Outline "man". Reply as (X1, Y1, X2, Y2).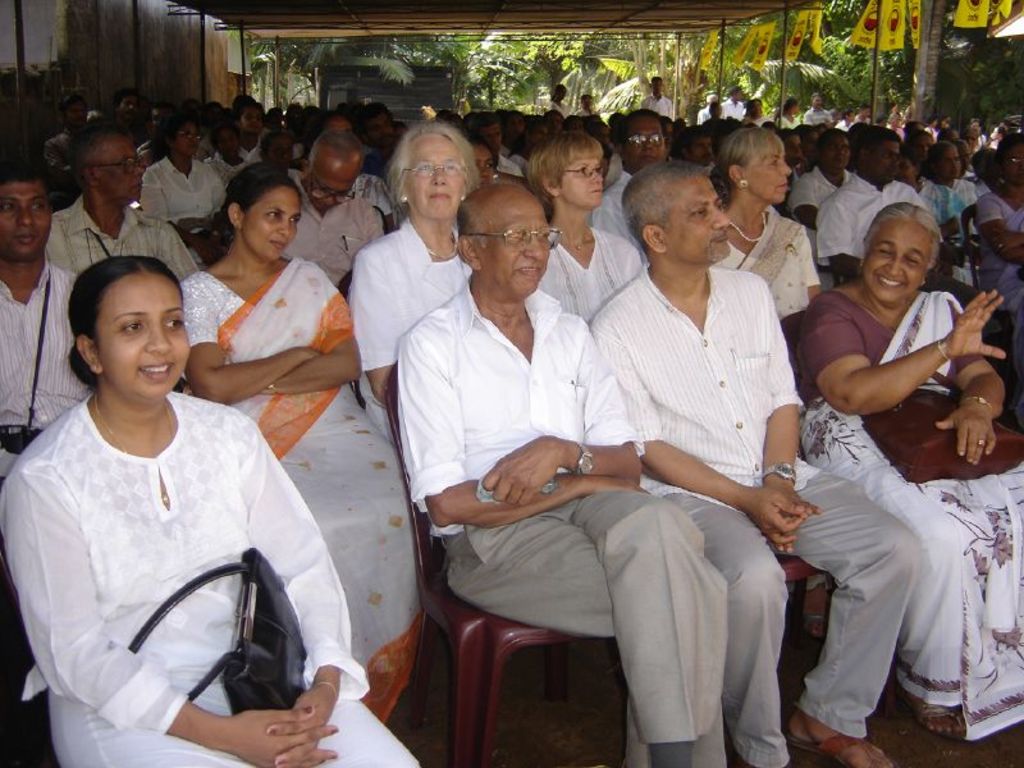
(47, 122, 187, 289).
